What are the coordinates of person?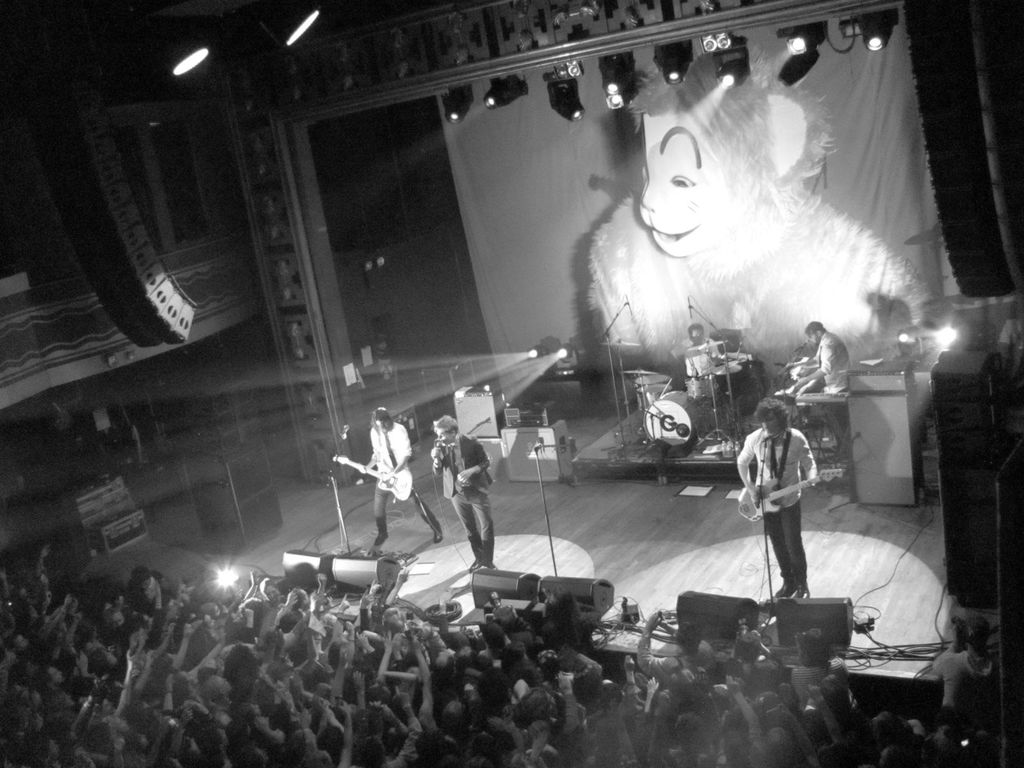
803, 318, 856, 392.
